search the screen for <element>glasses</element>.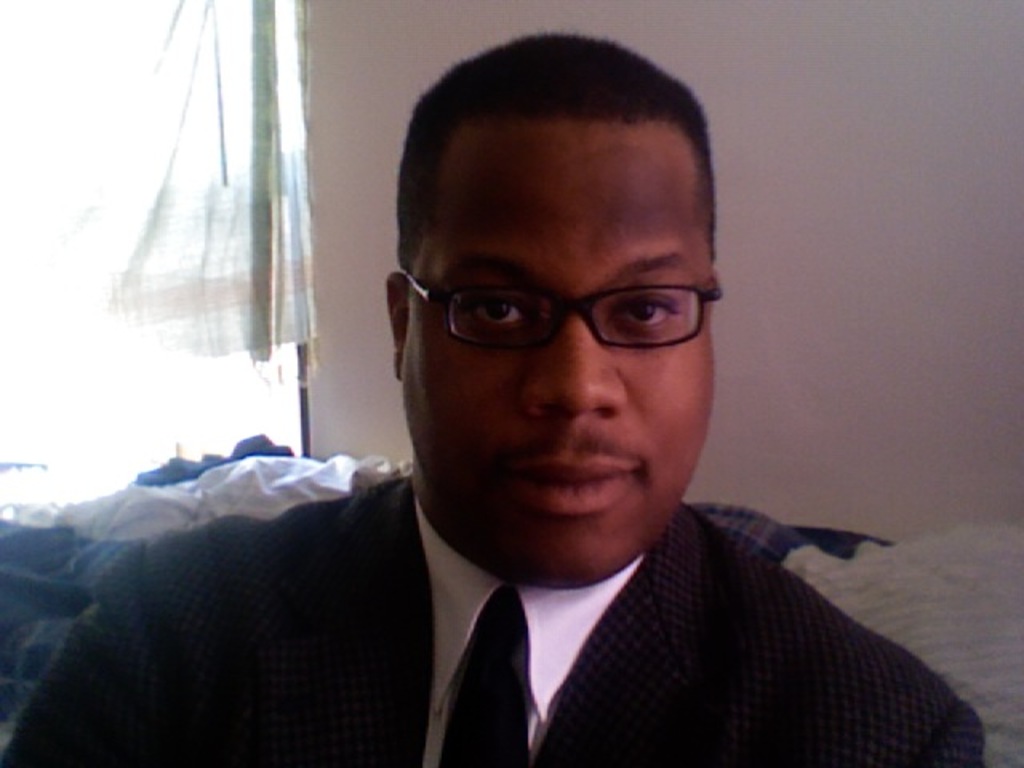
Found at box=[400, 264, 725, 352].
